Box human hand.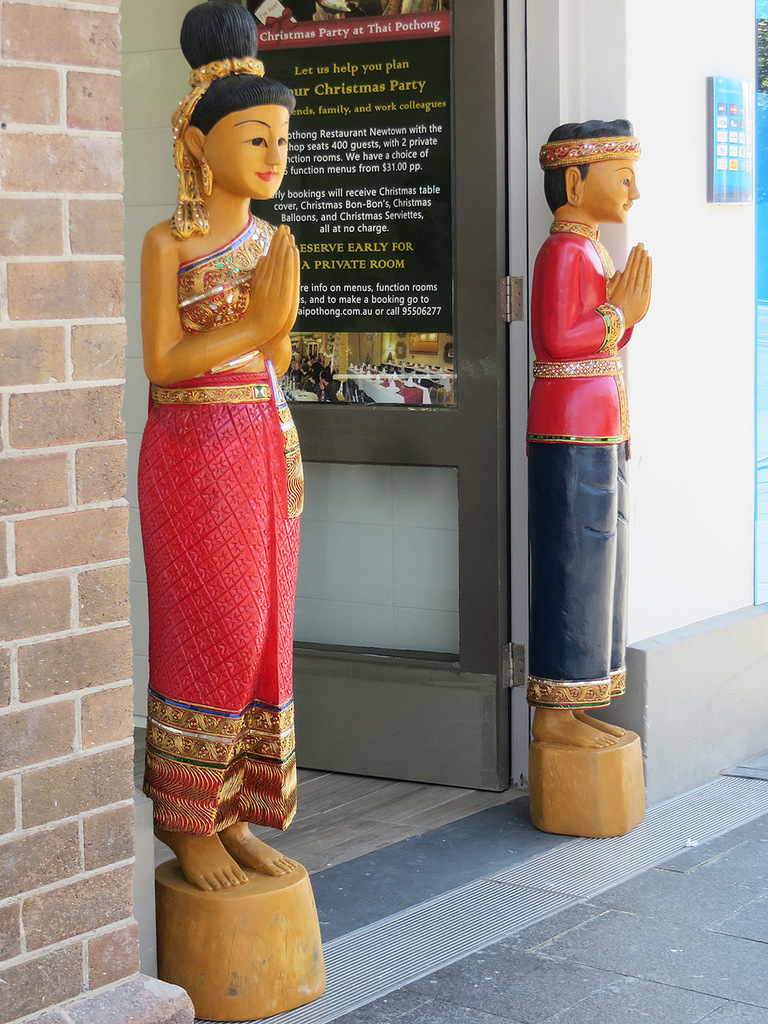
607, 239, 651, 328.
